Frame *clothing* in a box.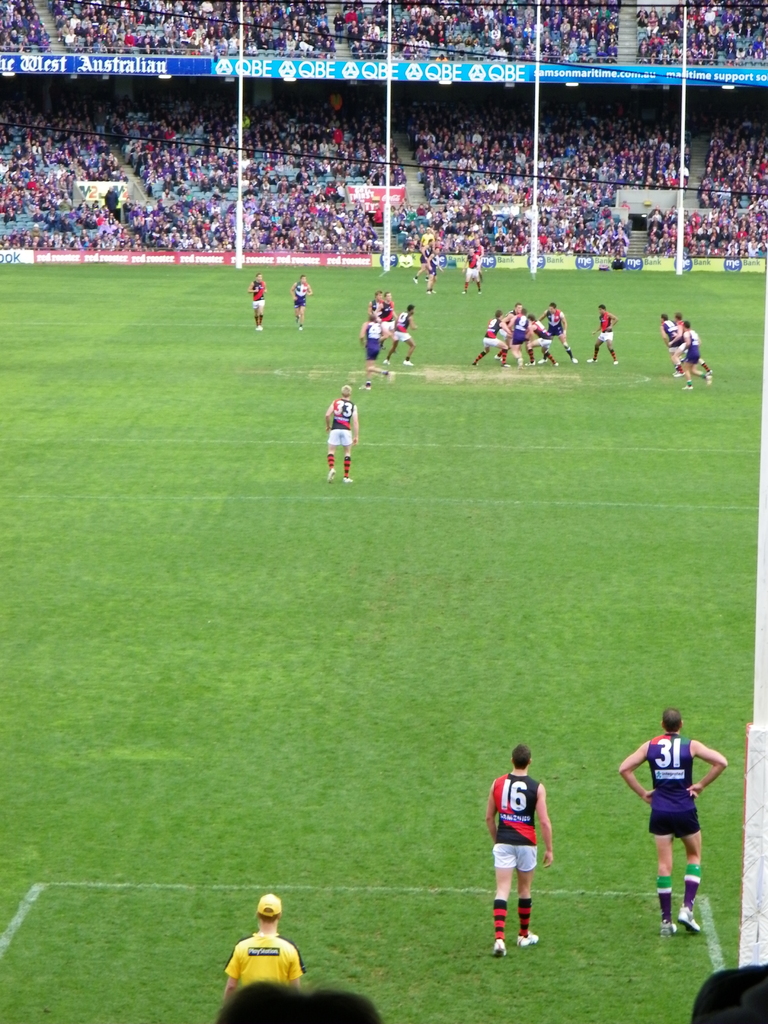
{"x1": 469, "y1": 348, "x2": 486, "y2": 365}.
